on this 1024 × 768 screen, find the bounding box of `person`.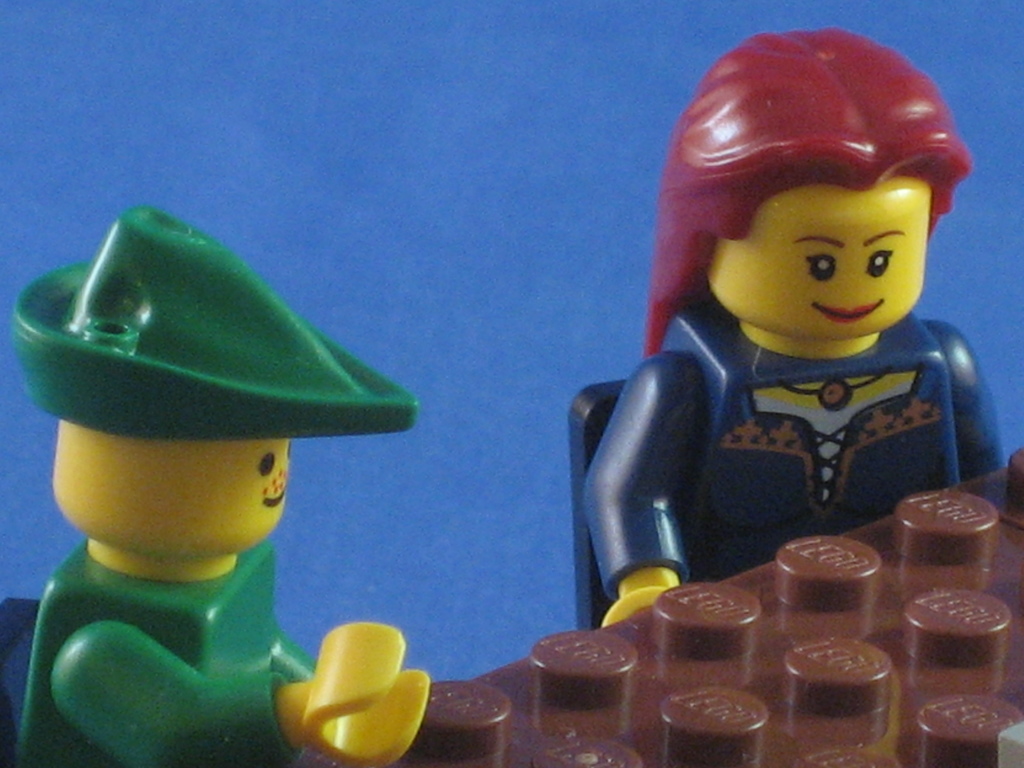
Bounding box: box=[611, 20, 1004, 630].
